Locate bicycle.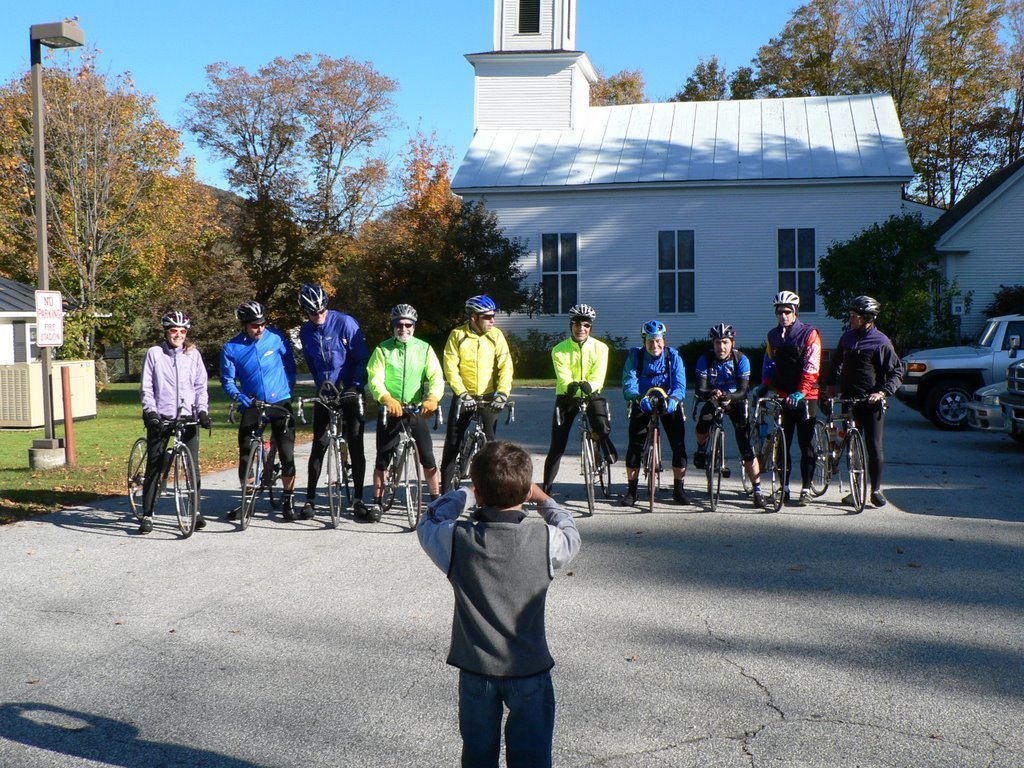
Bounding box: select_region(552, 394, 612, 510).
